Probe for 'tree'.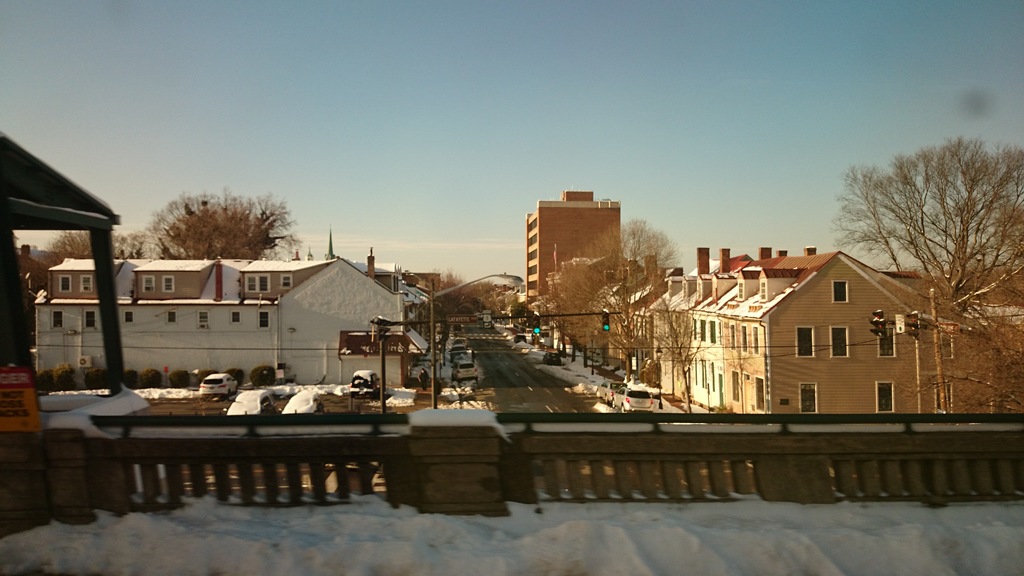
Probe result: [546, 218, 680, 388].
